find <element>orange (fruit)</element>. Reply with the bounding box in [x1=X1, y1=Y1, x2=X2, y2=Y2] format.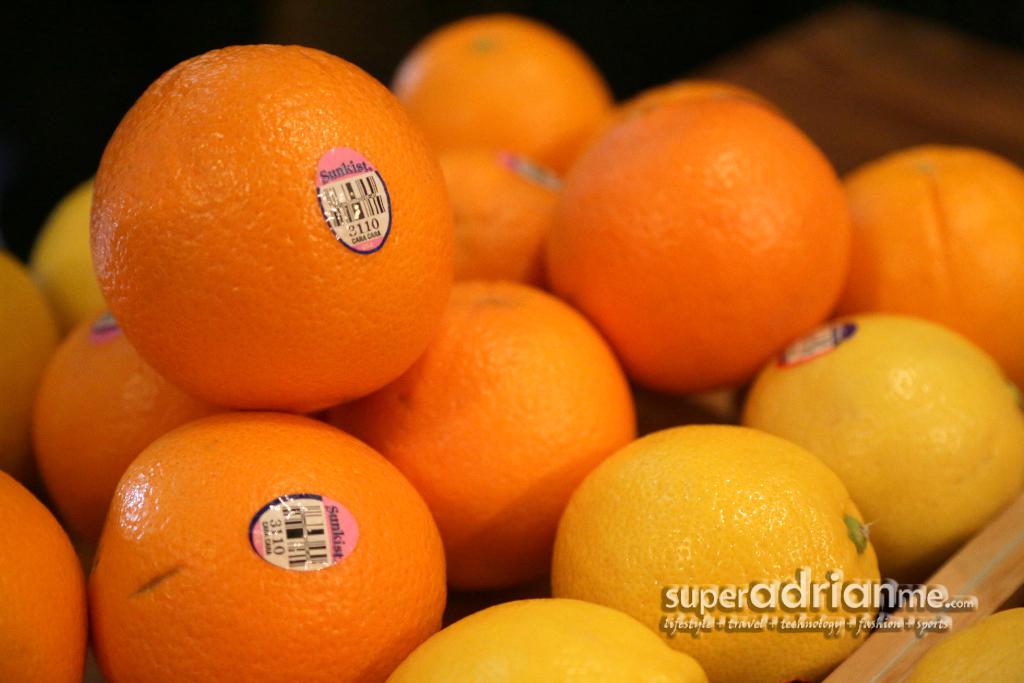
[x1=0, y1=252, x2=61, y2=474].
